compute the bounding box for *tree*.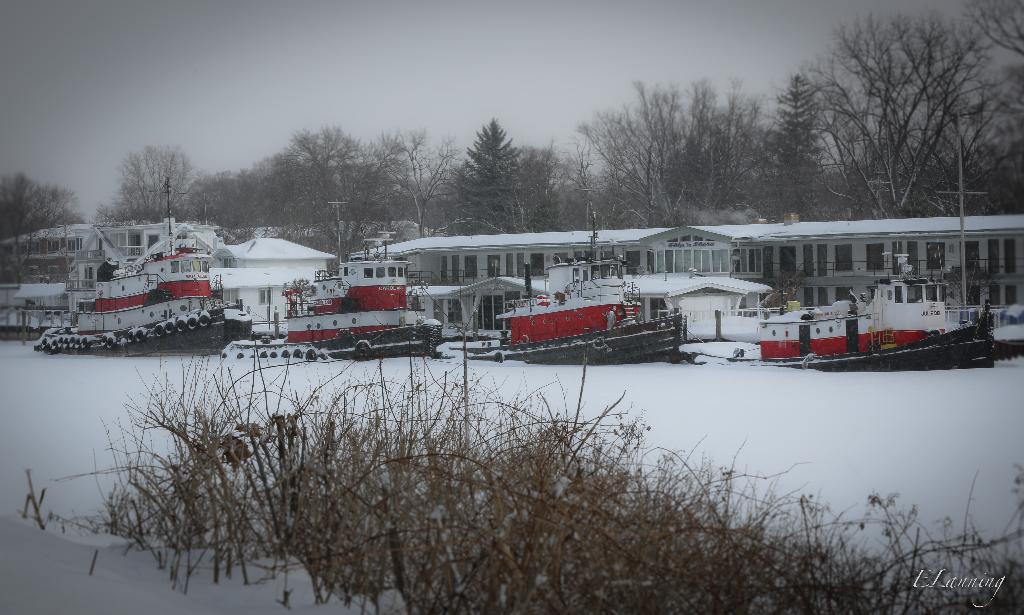
BBox(0, 178, 82, 287).
